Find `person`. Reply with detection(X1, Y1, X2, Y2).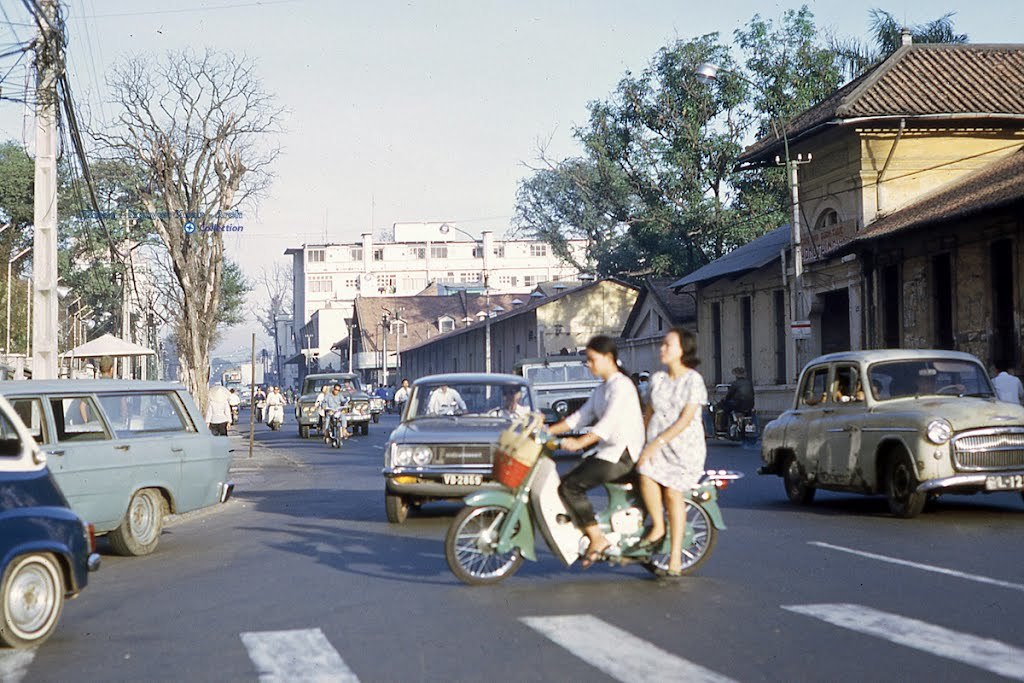
detection(844, 377, 885, 397).
